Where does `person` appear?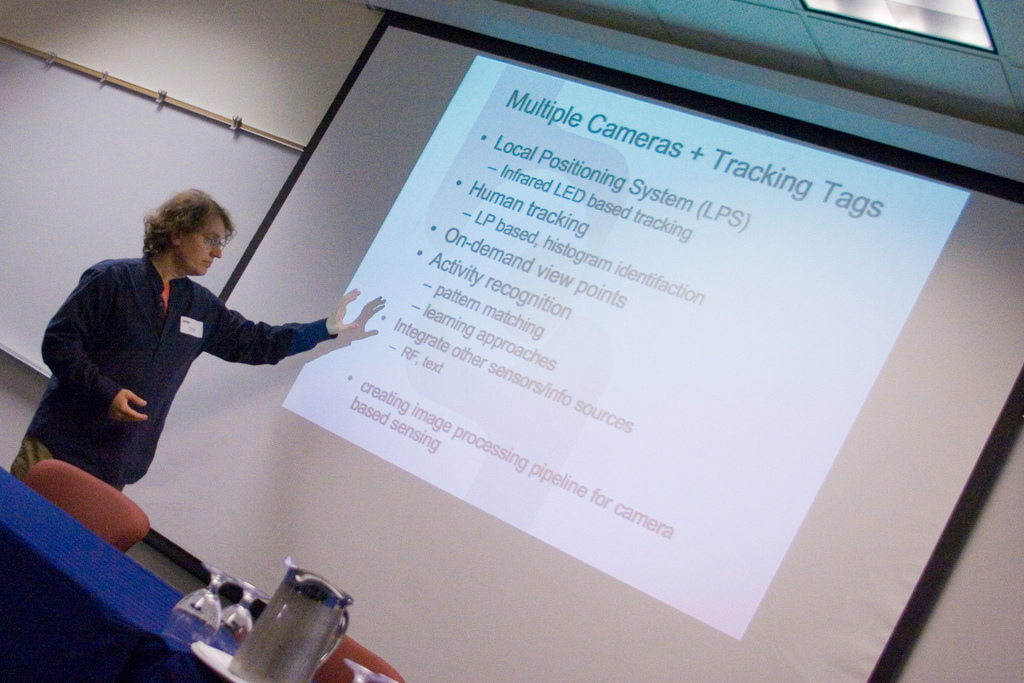
Appears at left=12, top=190, right=366, bottom=514.
